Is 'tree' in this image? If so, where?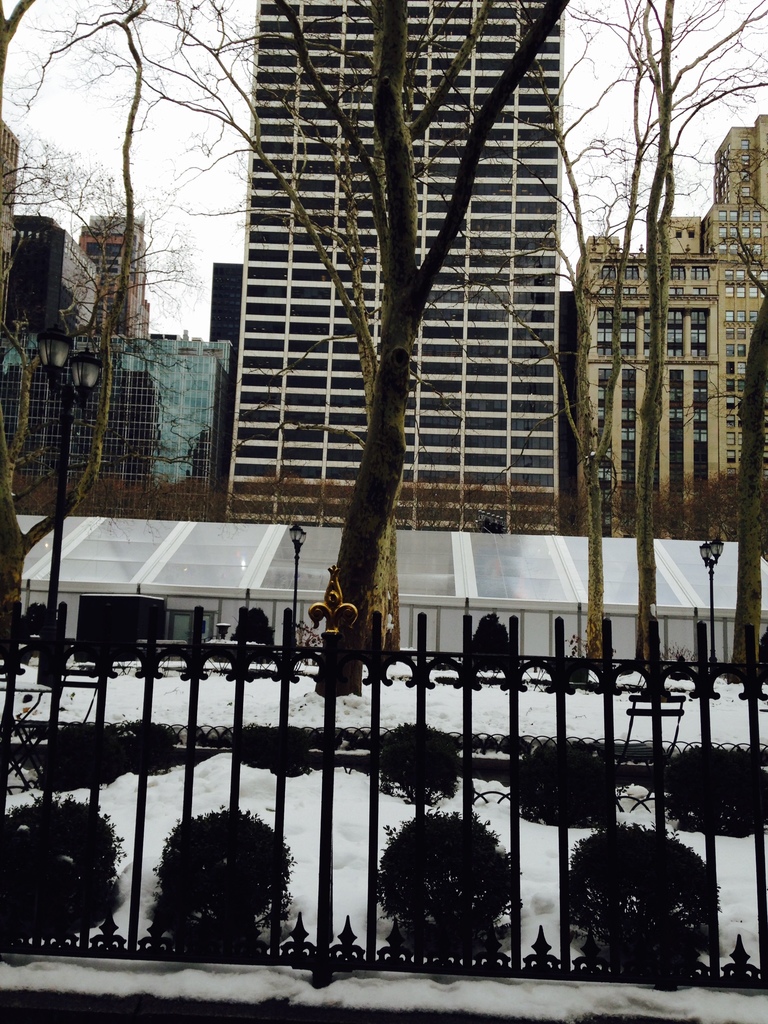
Yes, at x1=0, y1=0, x2=271, y2=607.
